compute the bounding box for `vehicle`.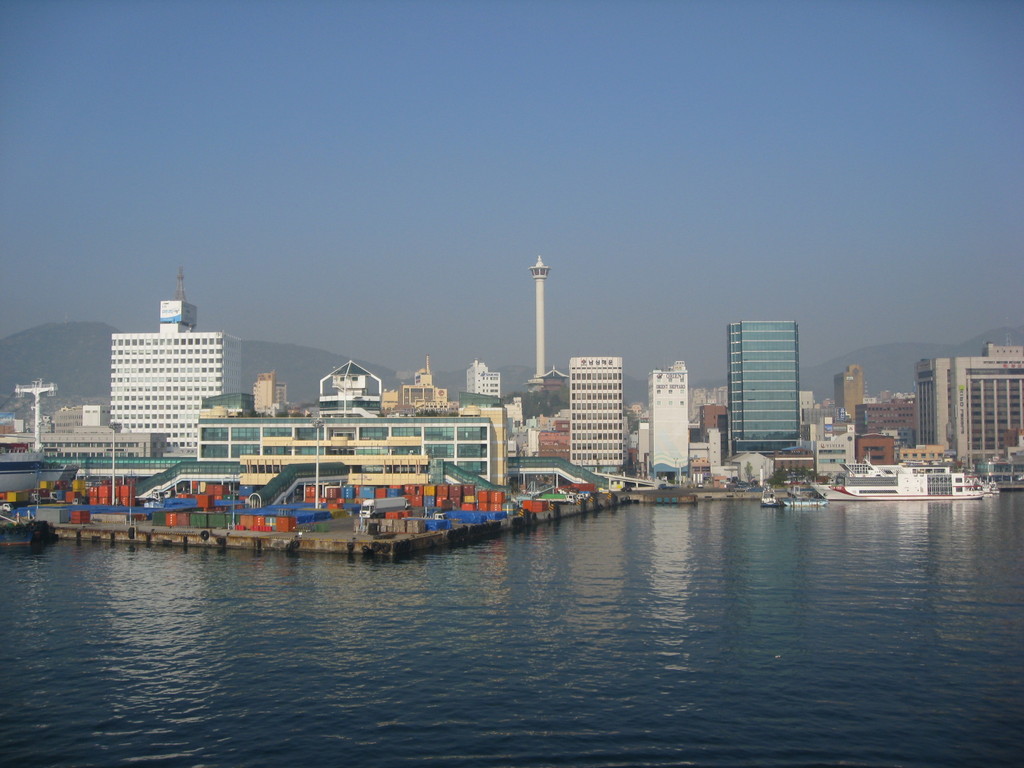
425/511/451/524.
